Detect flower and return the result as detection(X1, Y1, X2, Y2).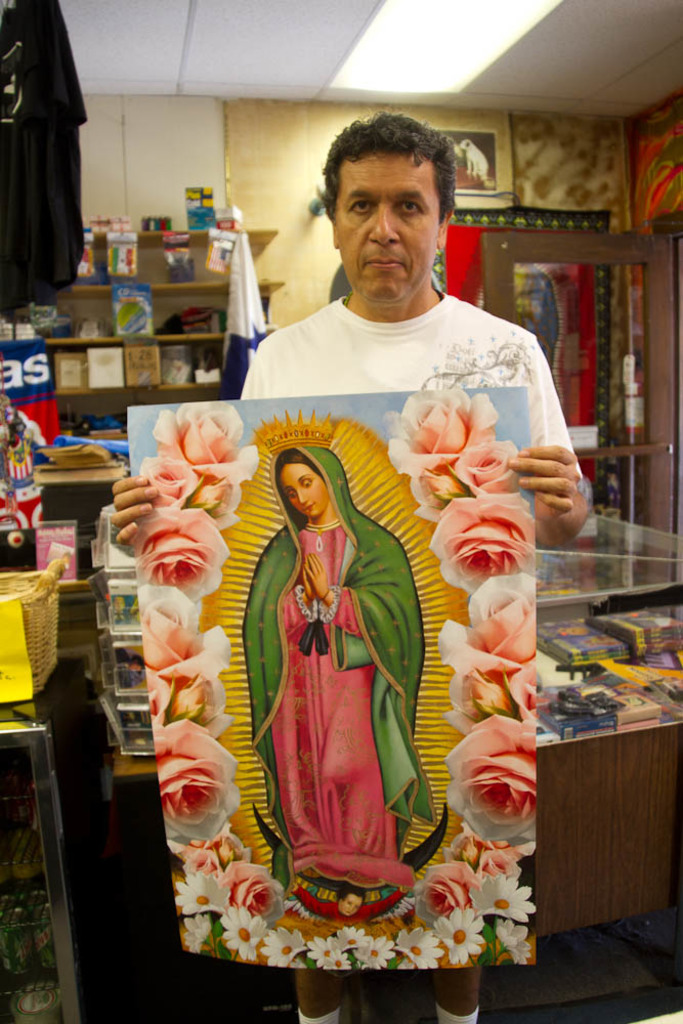
detection(443, 563, 536, 675).
